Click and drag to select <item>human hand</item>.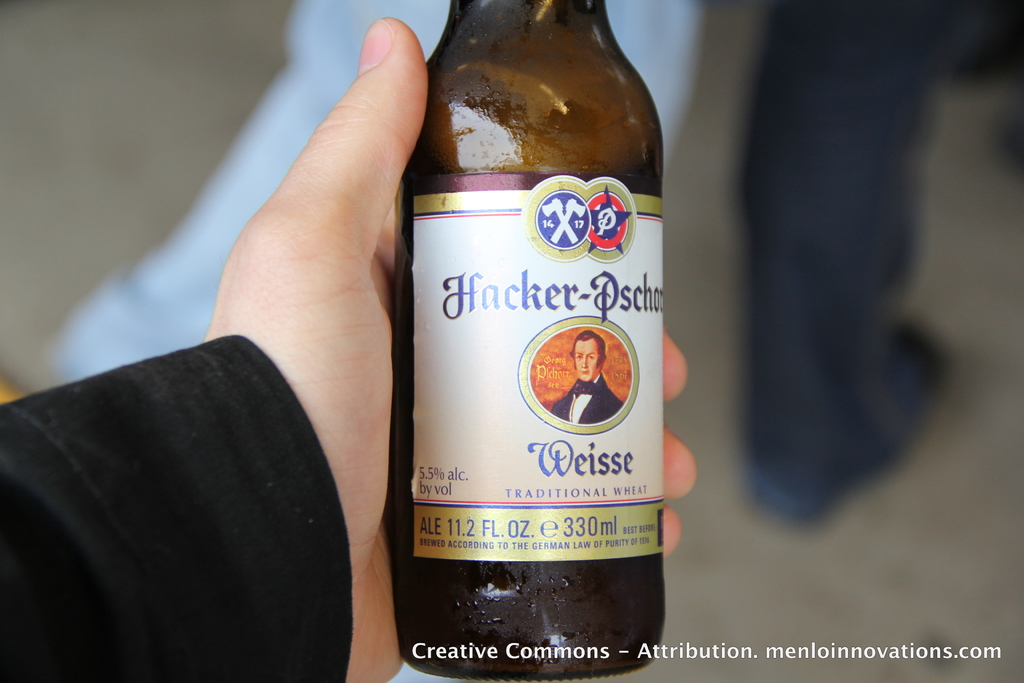
Selection: locate(205, 15, 696, 682).
